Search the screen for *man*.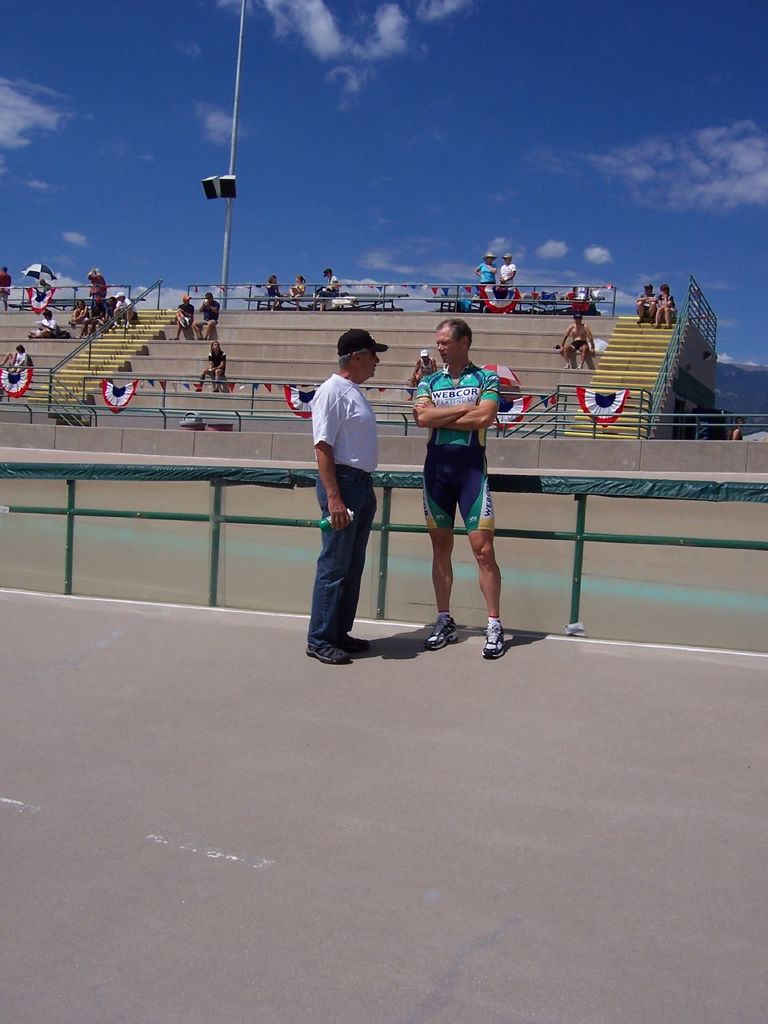
Found at <region>70, 297, 106, 342</region>.
